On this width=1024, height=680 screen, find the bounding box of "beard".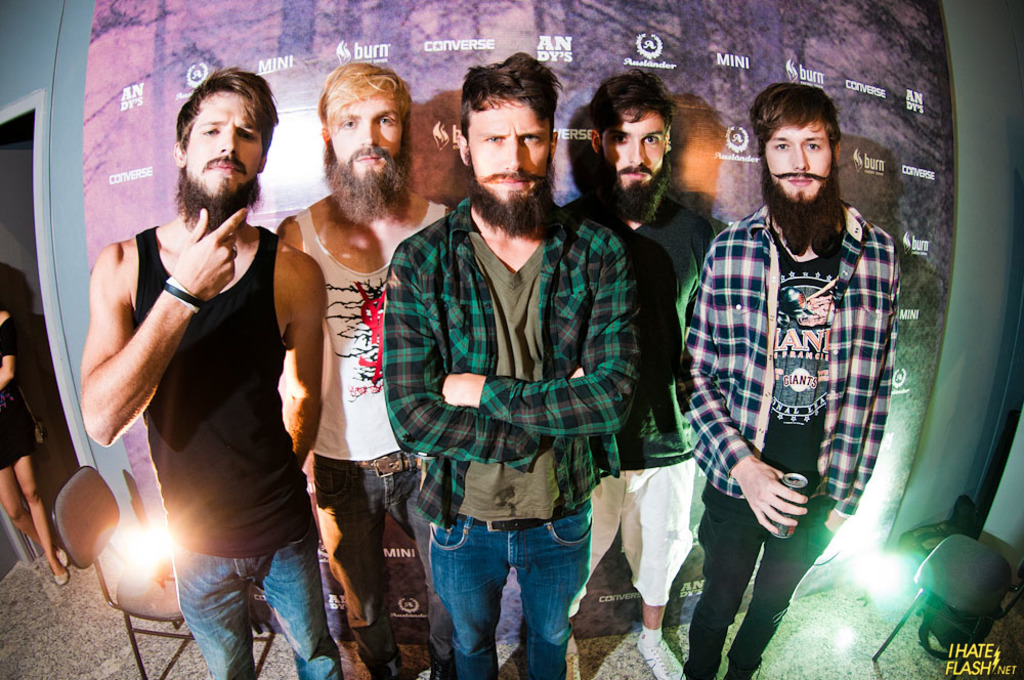
Bounding box: <region>599, 161, 667, 224</region>.
